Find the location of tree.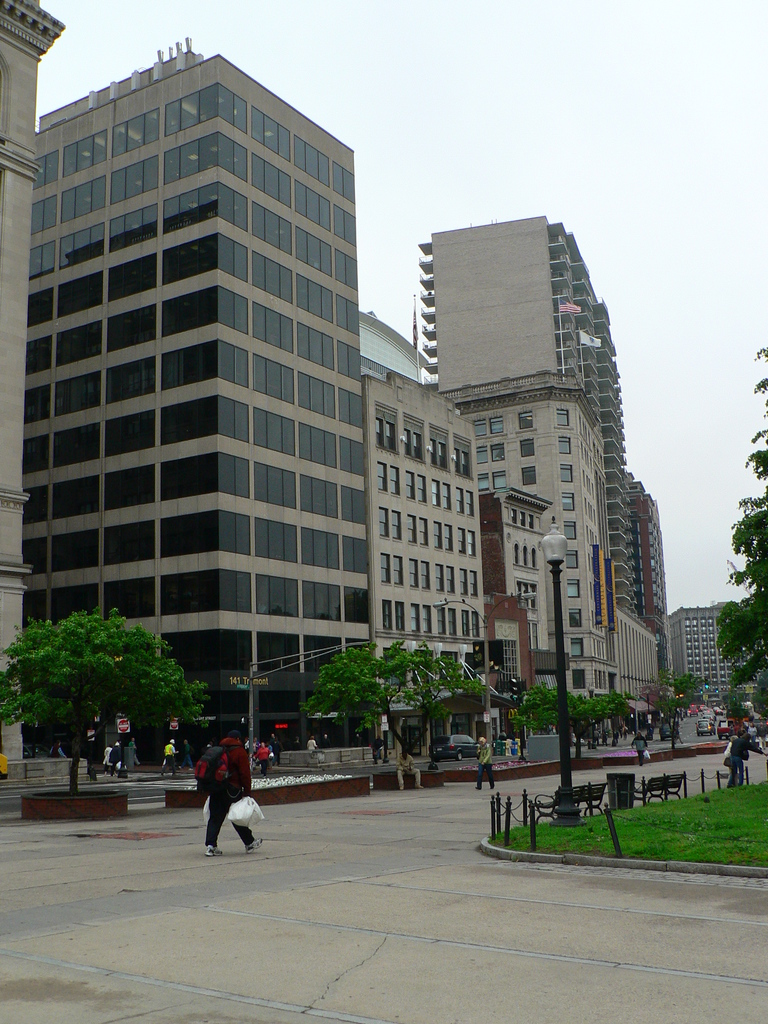
Location: <box>651,694,688,749</box>.
